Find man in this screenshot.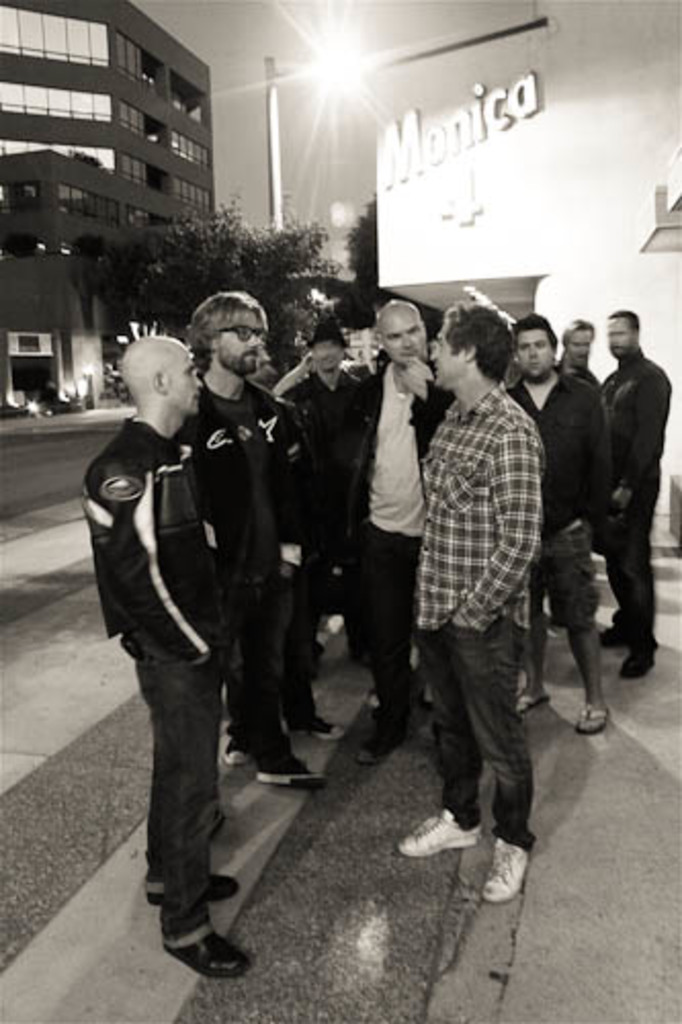
The bounding box for man is rect(594, 299, 680, 692).
